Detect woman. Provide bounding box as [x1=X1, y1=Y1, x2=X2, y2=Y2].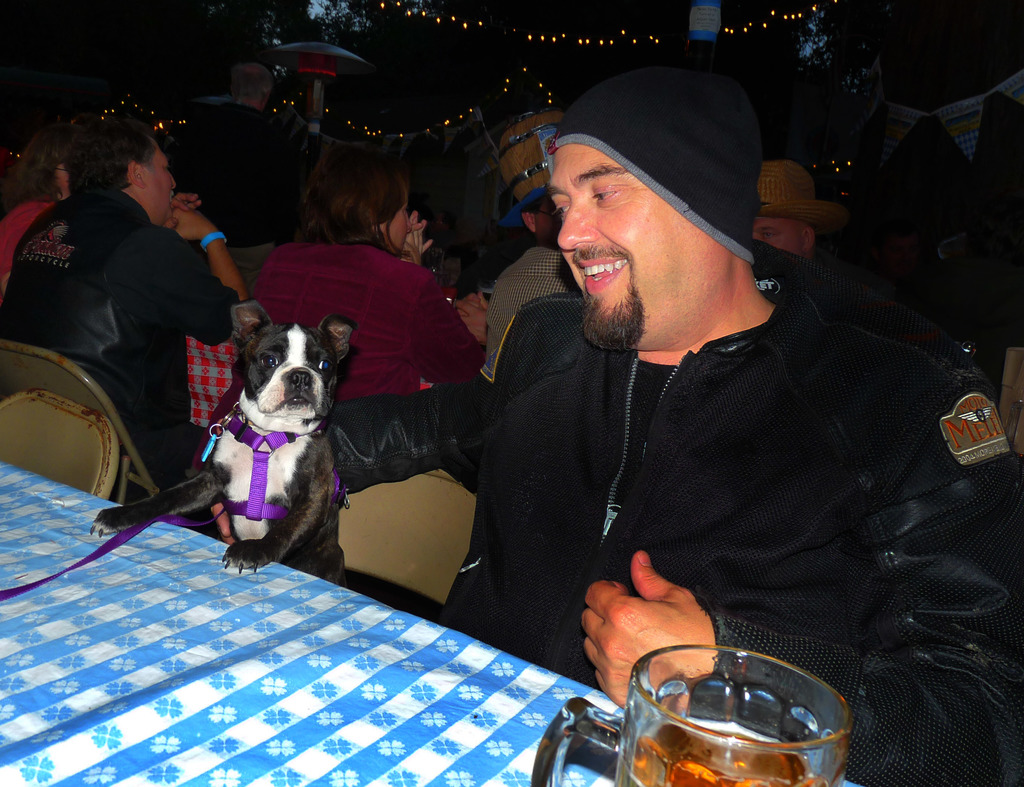
[x1=0, y1=122, x2=90, y2=291].
